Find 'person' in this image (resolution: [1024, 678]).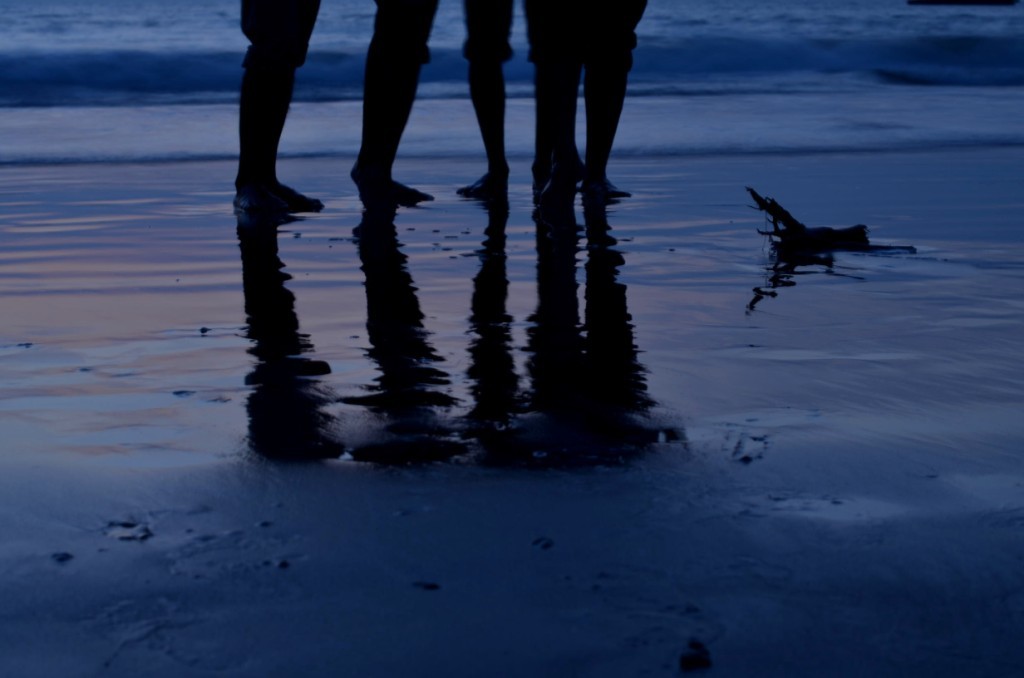
228/0/325/213.
